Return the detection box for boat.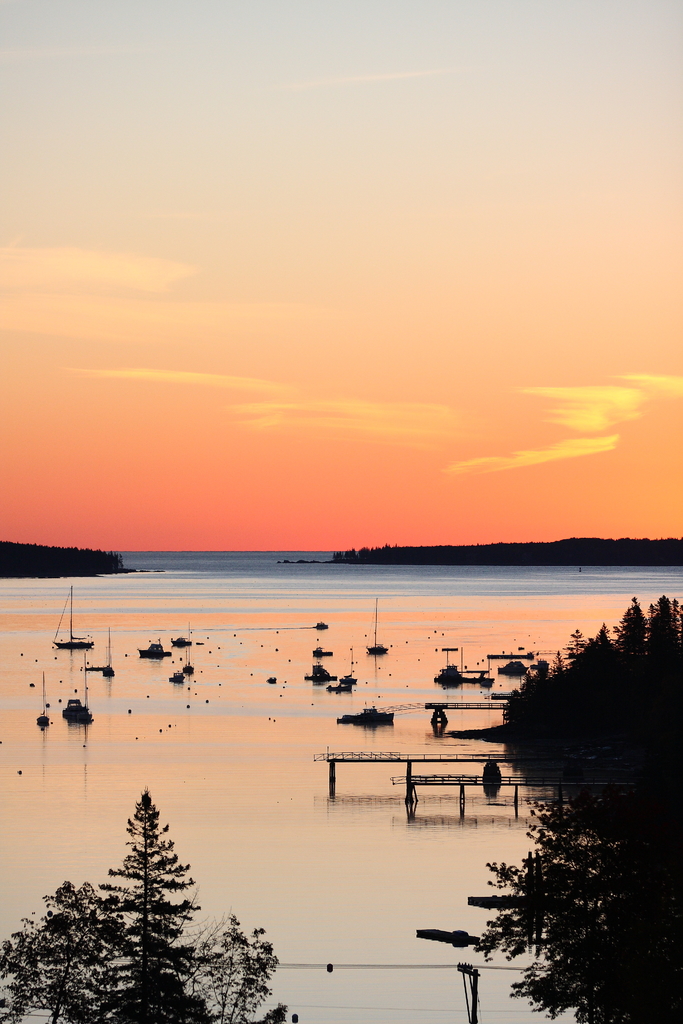
[342,676,364,685].
